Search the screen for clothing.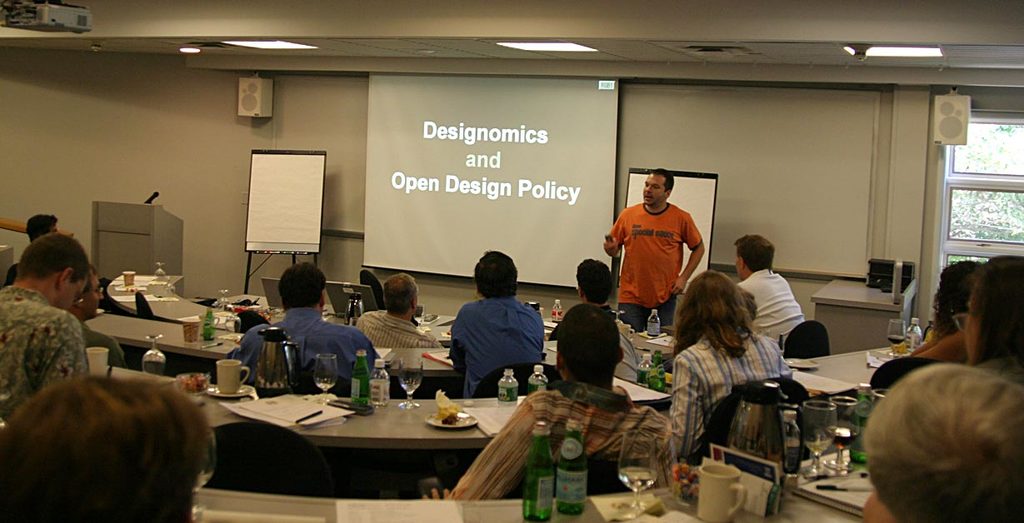
Found at [left=672, top=323, right=794, bottom=466].
